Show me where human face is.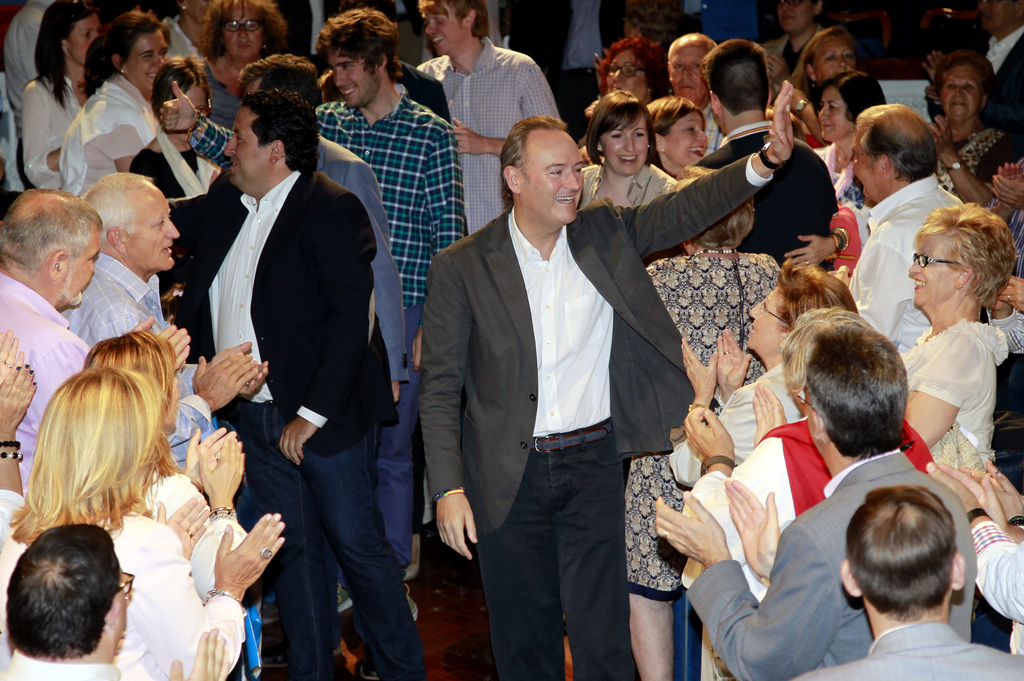
human face is at {"x1": 781, "y1": 0, "x2": 814, "y2": 33}.
